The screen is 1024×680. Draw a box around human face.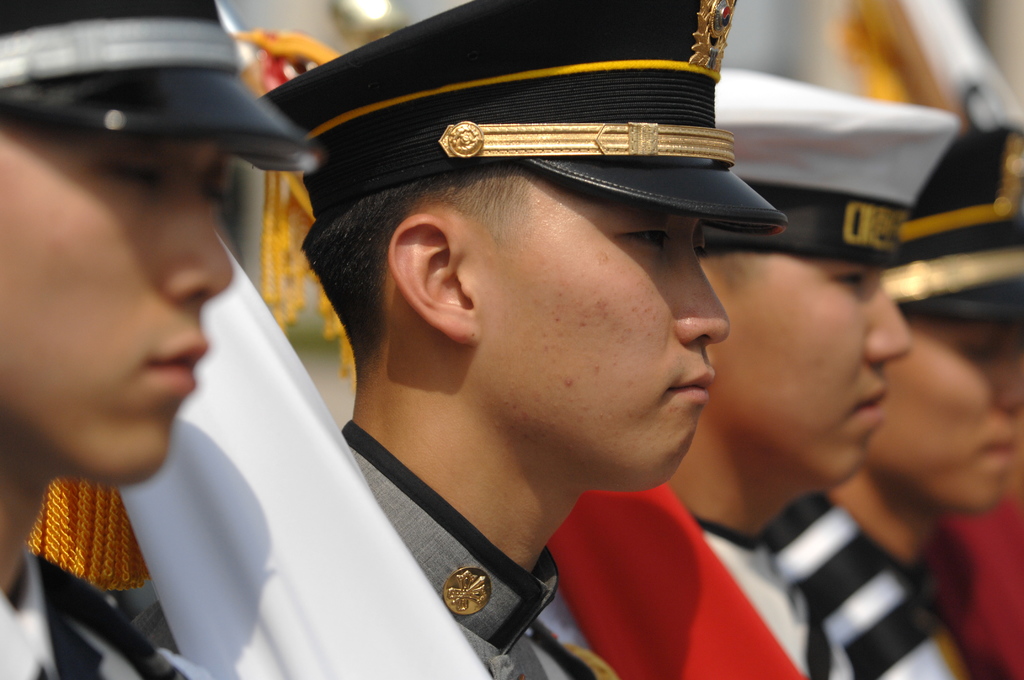
<region>706, 262, 918, 494</region>.
